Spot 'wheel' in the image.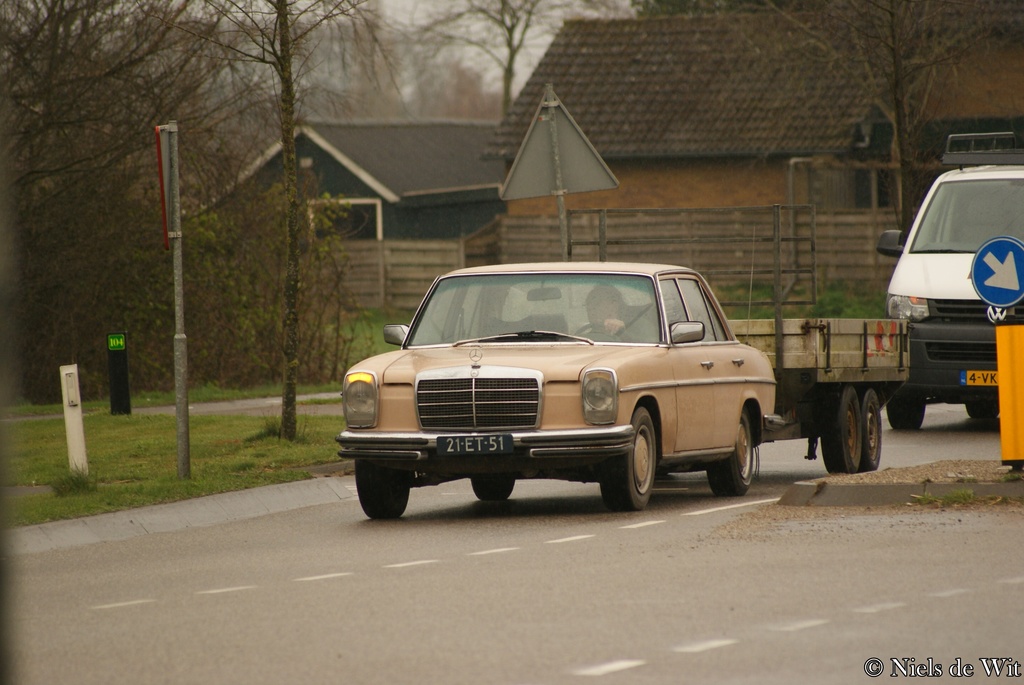
'wheel' found at {"left": 353, "top": 458, "right": 412, "bottom": 520}.
